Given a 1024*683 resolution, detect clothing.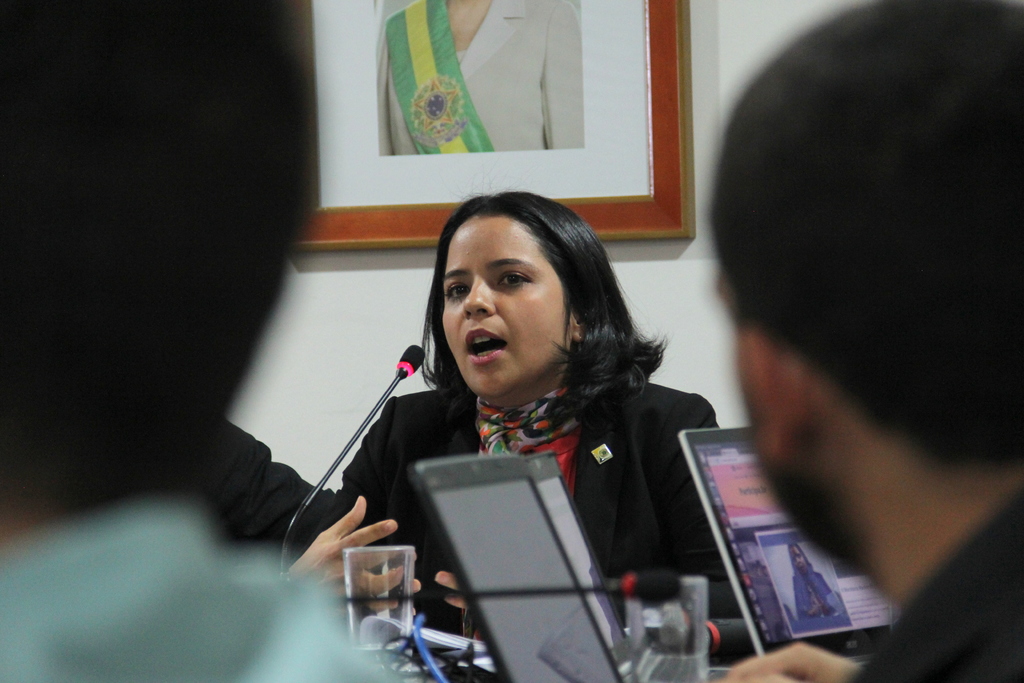
detection(260, 311, 748, 580).
